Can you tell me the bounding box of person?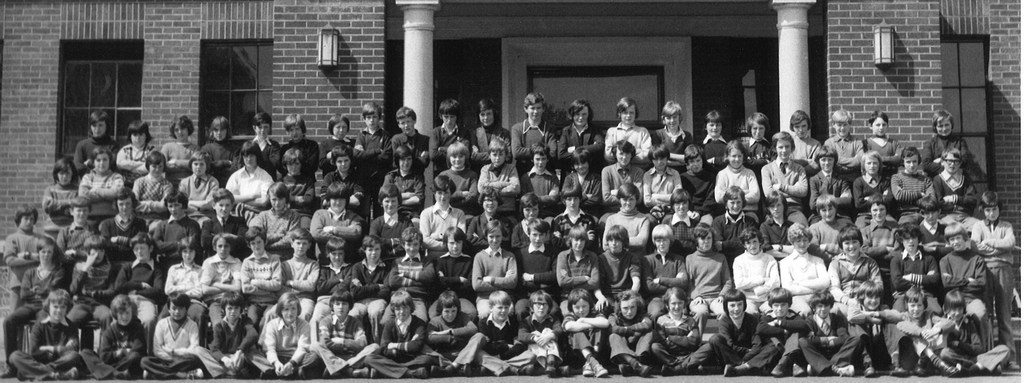
locate(371, 288, 442, 376).
